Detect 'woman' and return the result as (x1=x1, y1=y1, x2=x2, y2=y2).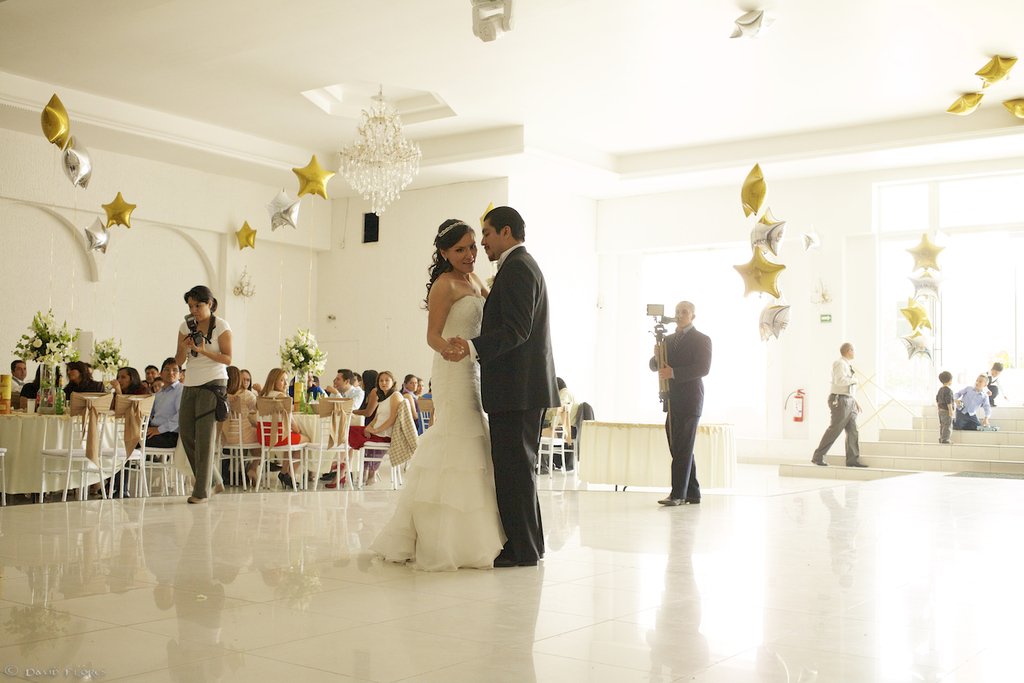
(x1=374, y1=209, x2=520, y2=573).
